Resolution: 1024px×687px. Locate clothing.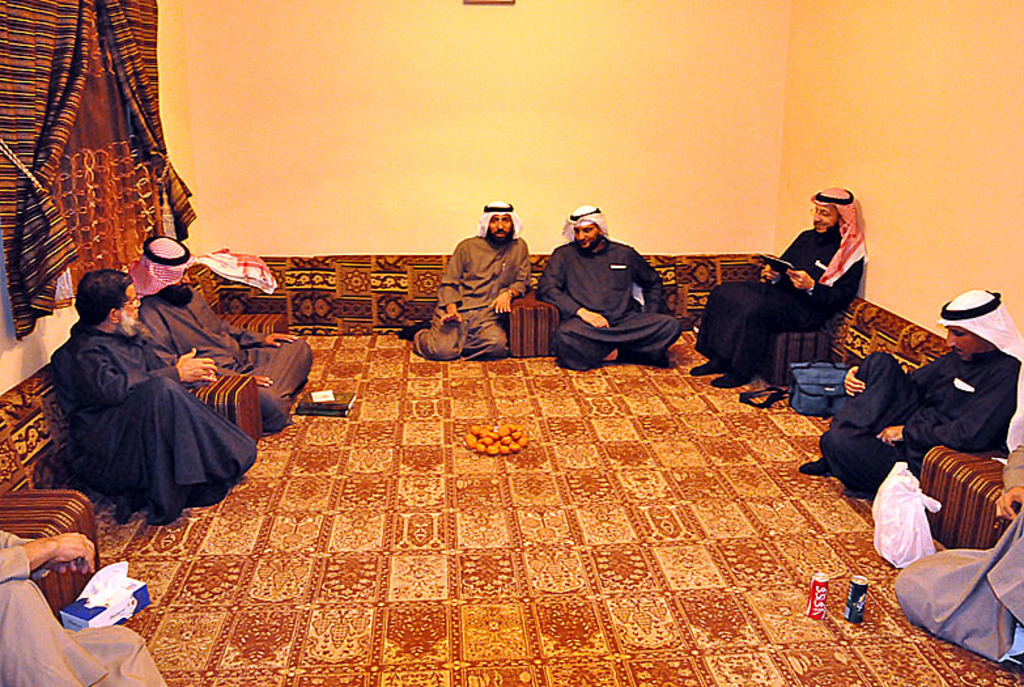
rect(44, 289, 254, 538).
